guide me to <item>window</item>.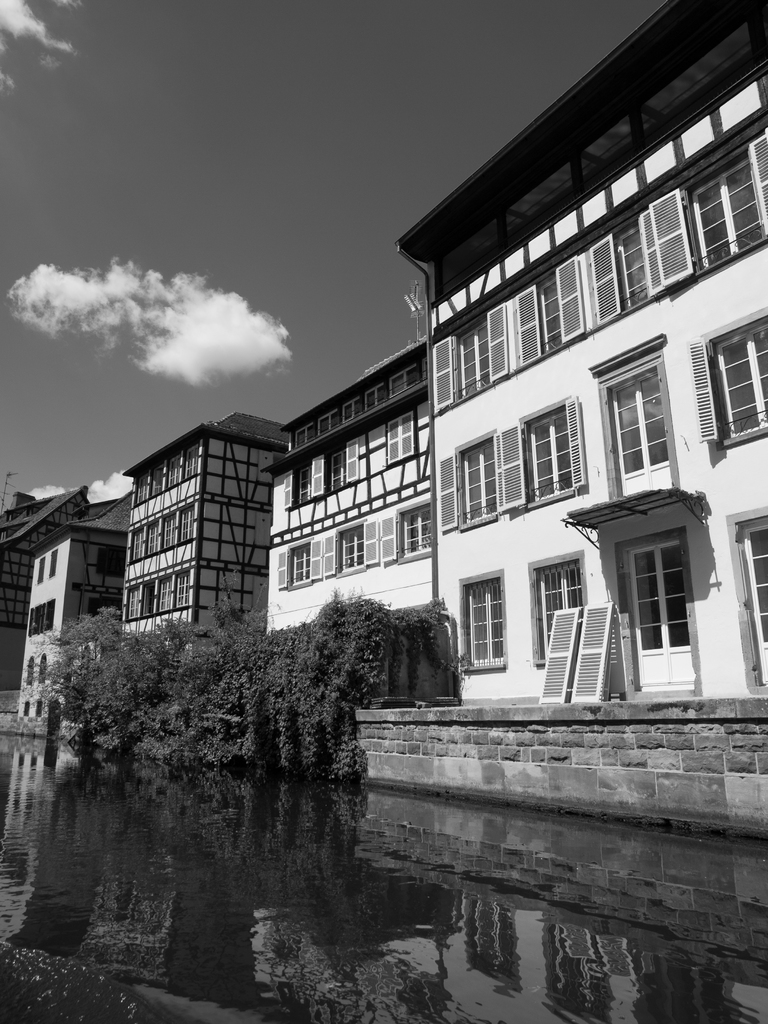
Guidance: [x1=601, y1=368, x2=671, y2=476].
